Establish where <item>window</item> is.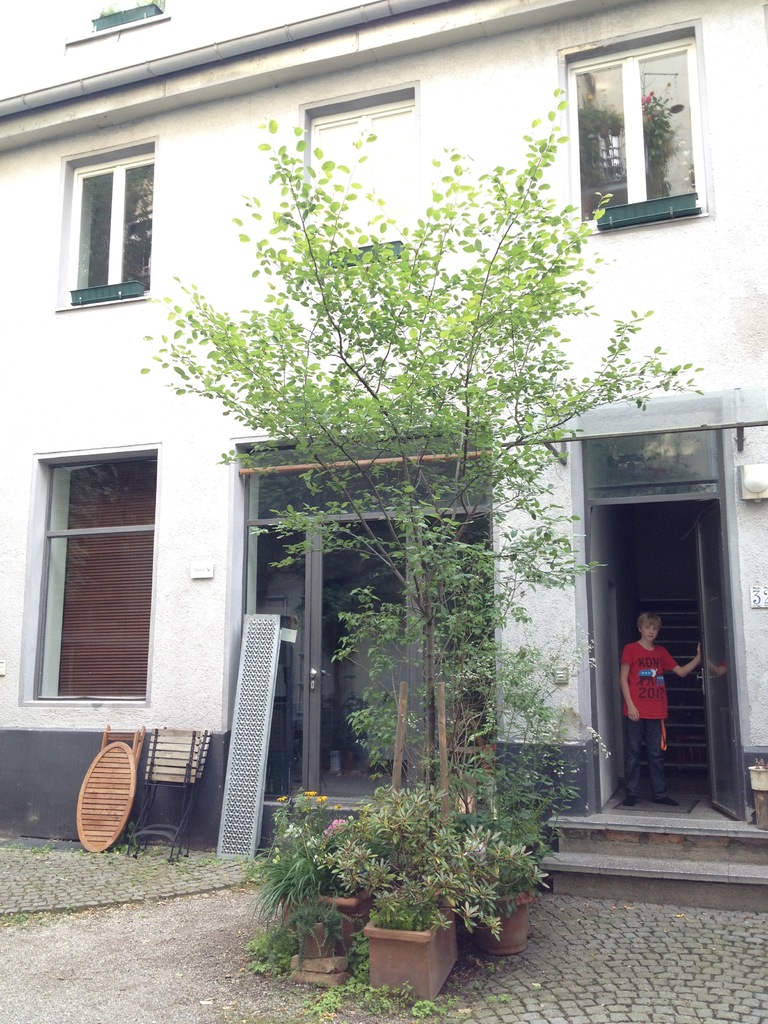
Established at [x1=11, y1=449, x2=154, y2=707].
